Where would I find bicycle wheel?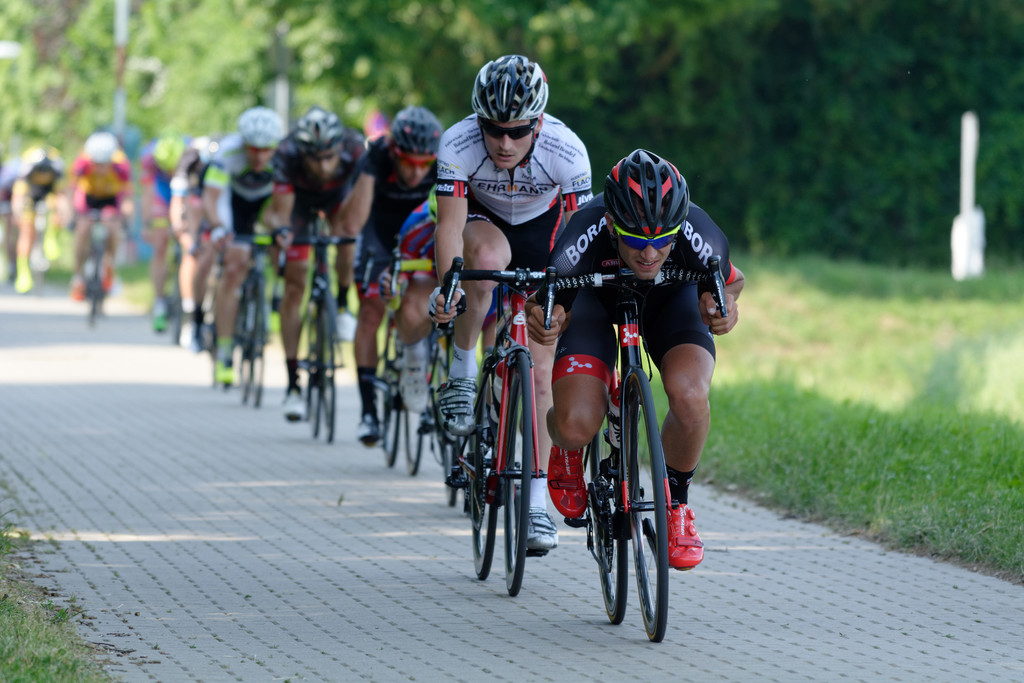
At l=436, t=347, r=462, b=509.
